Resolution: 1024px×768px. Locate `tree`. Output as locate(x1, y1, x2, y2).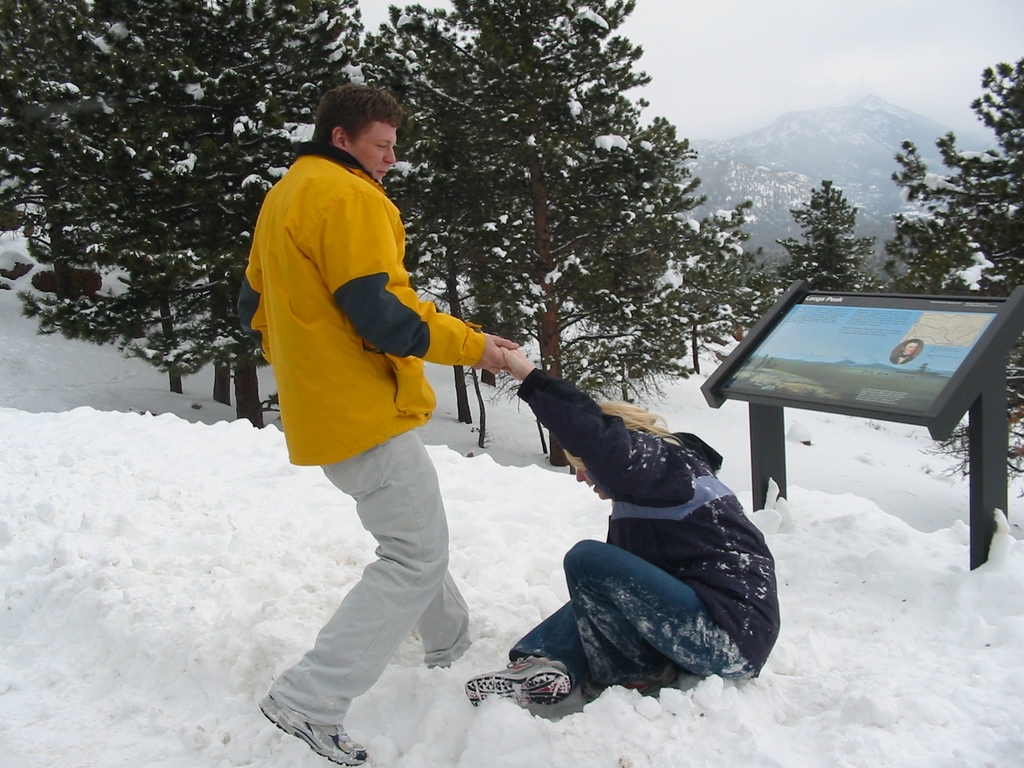
locate(770, 175, 883, 296).
